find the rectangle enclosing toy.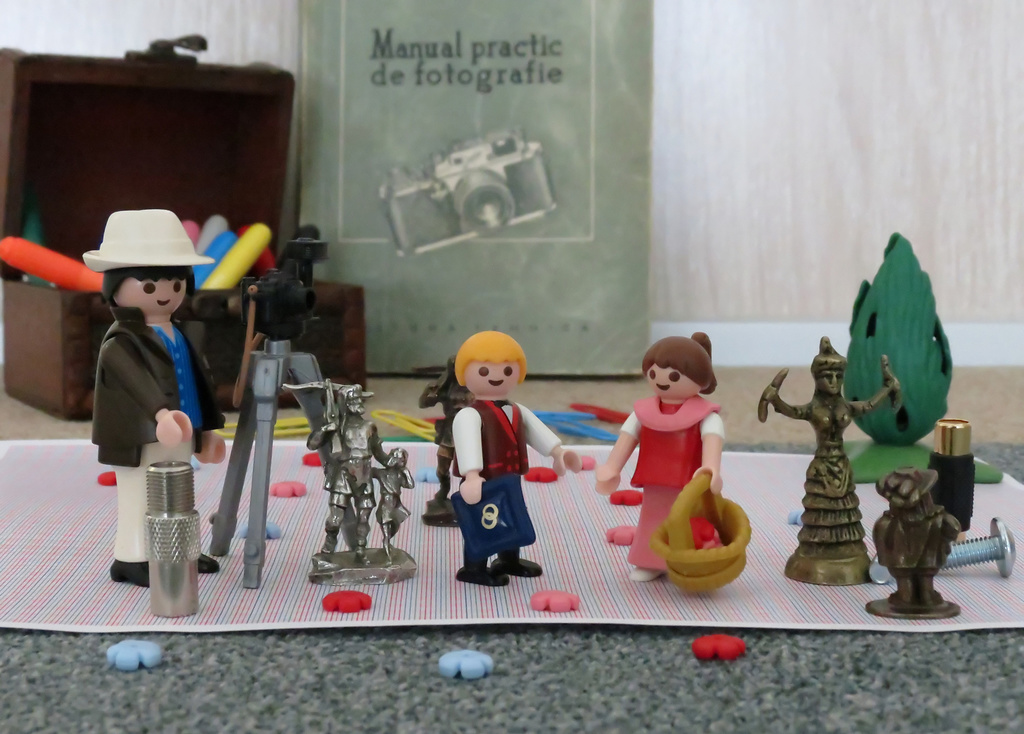
x1=452, y1=327, x2=579, y2=589.
